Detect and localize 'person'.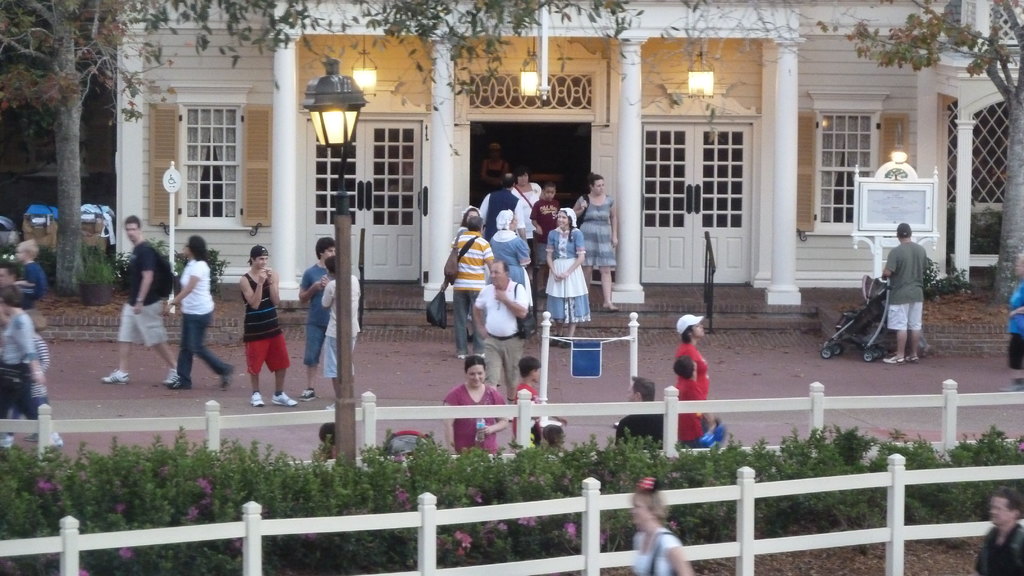
Localized at crop(470, 262, 529, 403).
